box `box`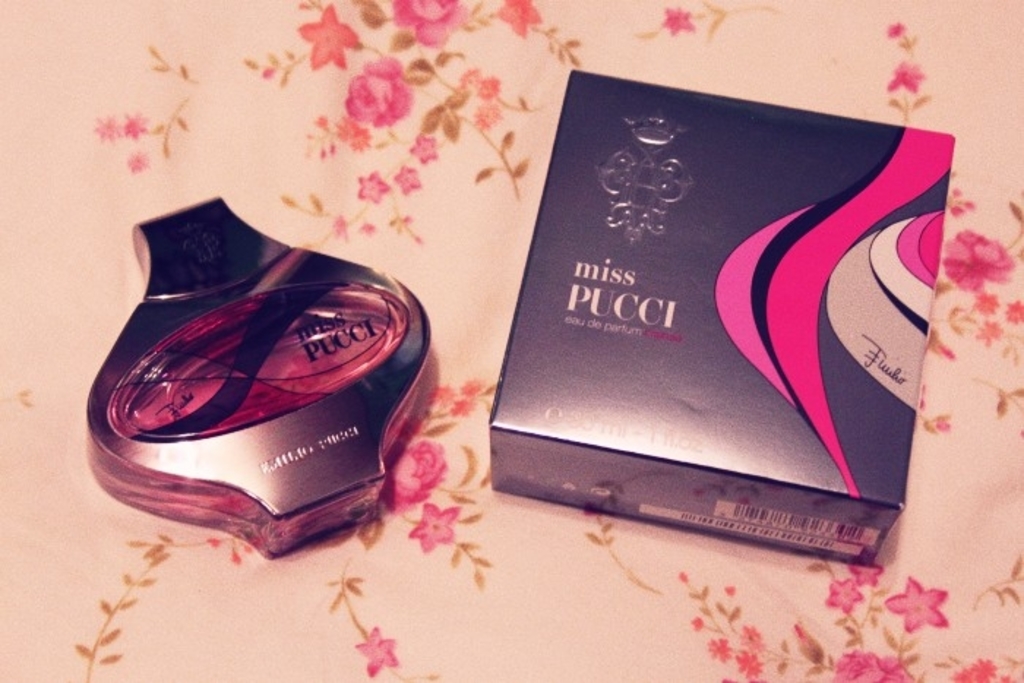
(x1=487, y1=72, x2=952, y2=570)
